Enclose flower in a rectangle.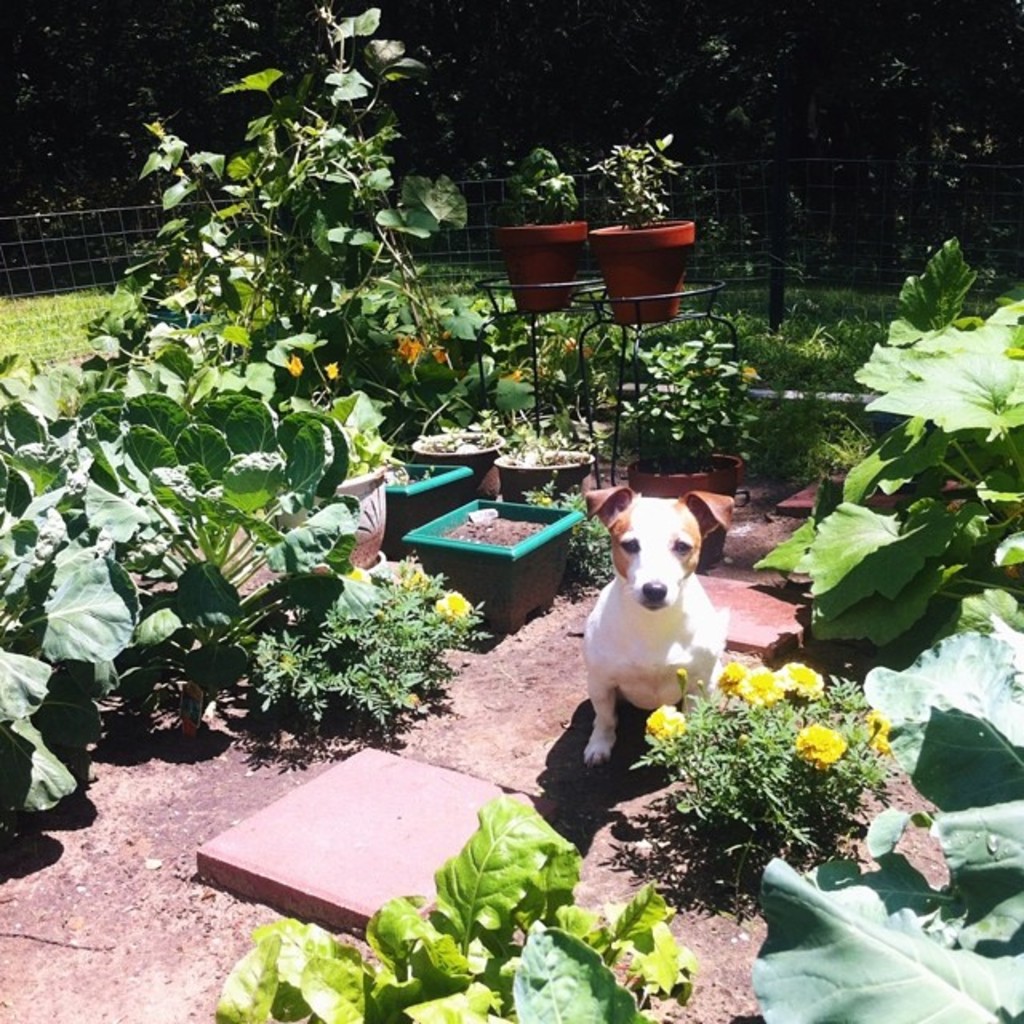
Rect(646, 702, 683, 734).
